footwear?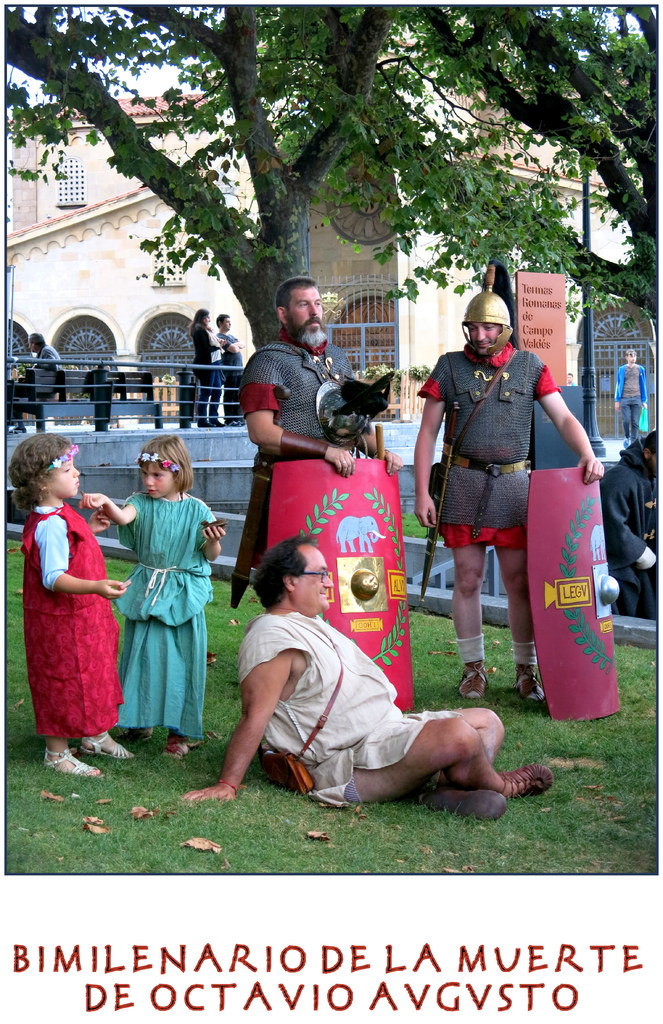
[x1=135, y1=726, x2=152, y2=742]
